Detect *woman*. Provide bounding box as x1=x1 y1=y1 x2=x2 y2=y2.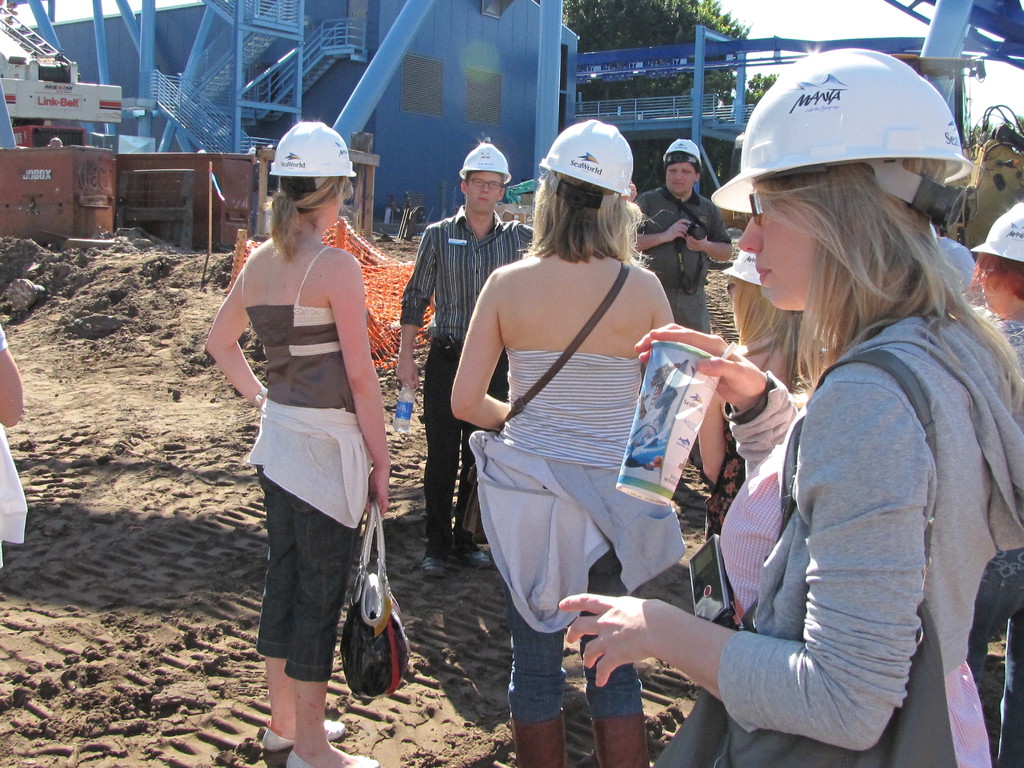
x1=963 y1=204 x2=1023 y2=364.
